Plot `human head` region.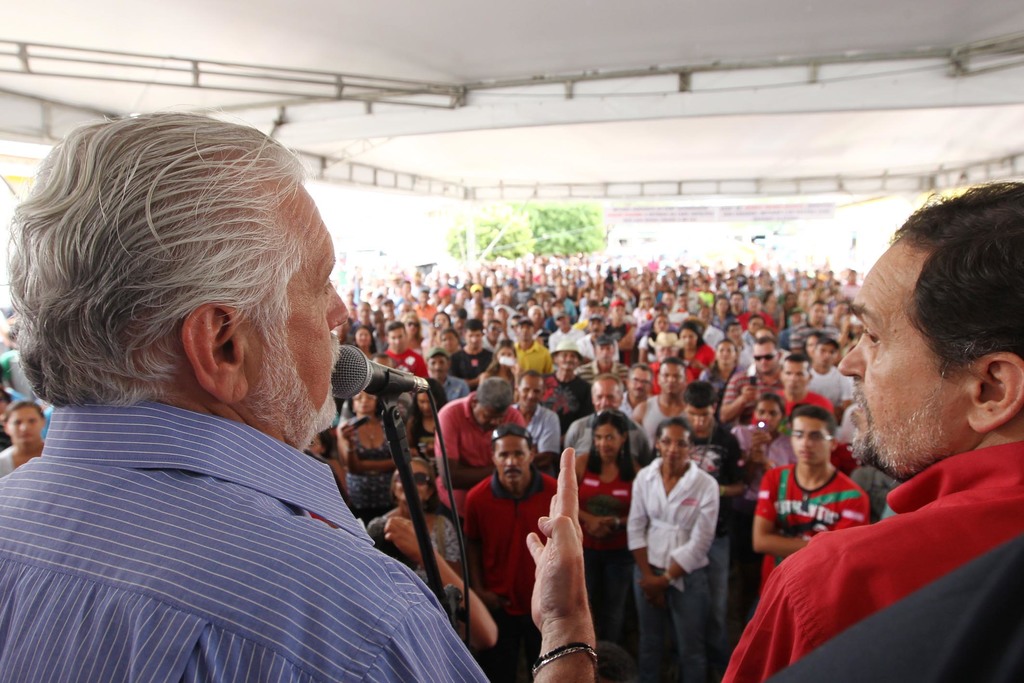
Plotted at box(757, 391, 785, 431).
